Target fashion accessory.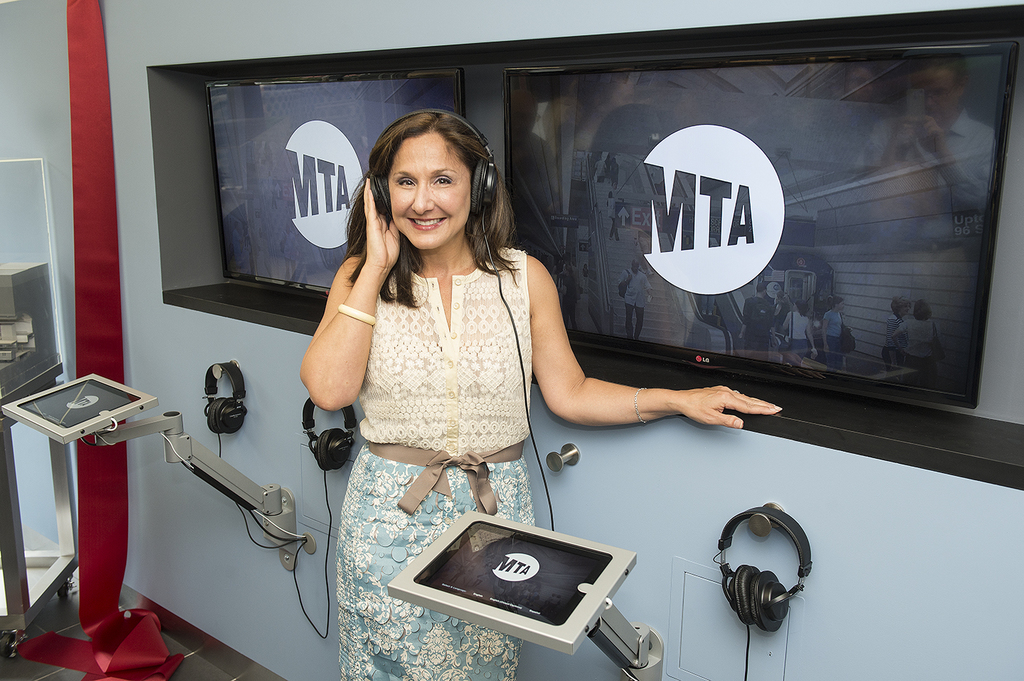
Target region: left=629, top=386, right=651, bottom=425.
